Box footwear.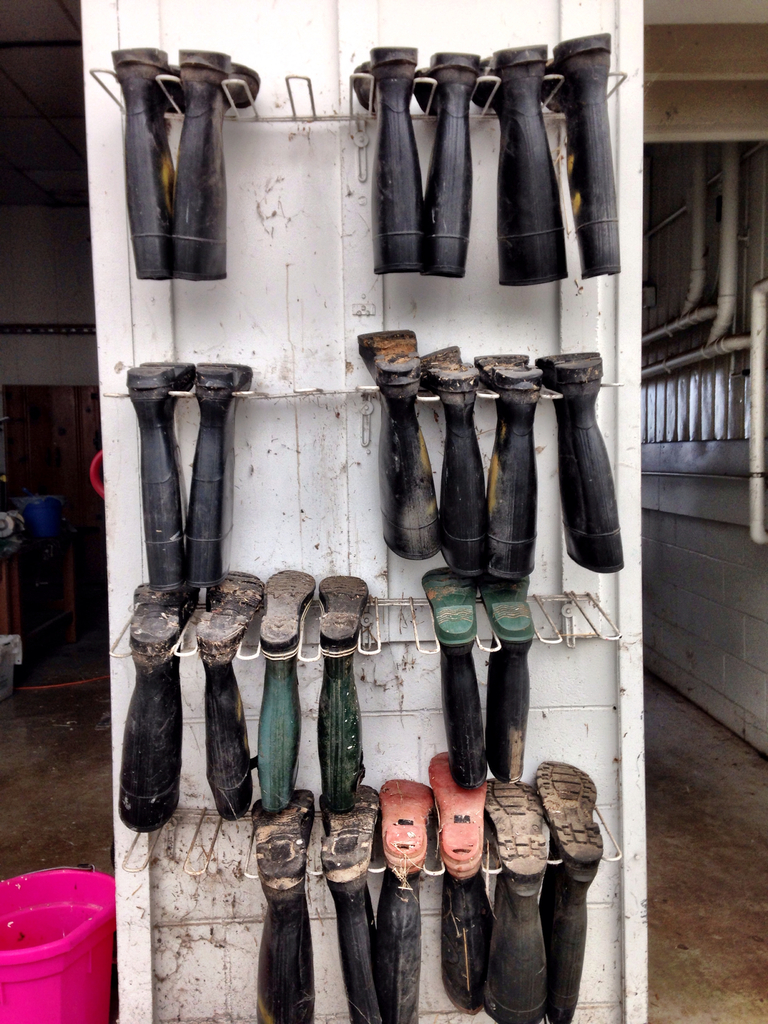
(423, 572, 483, 787).
